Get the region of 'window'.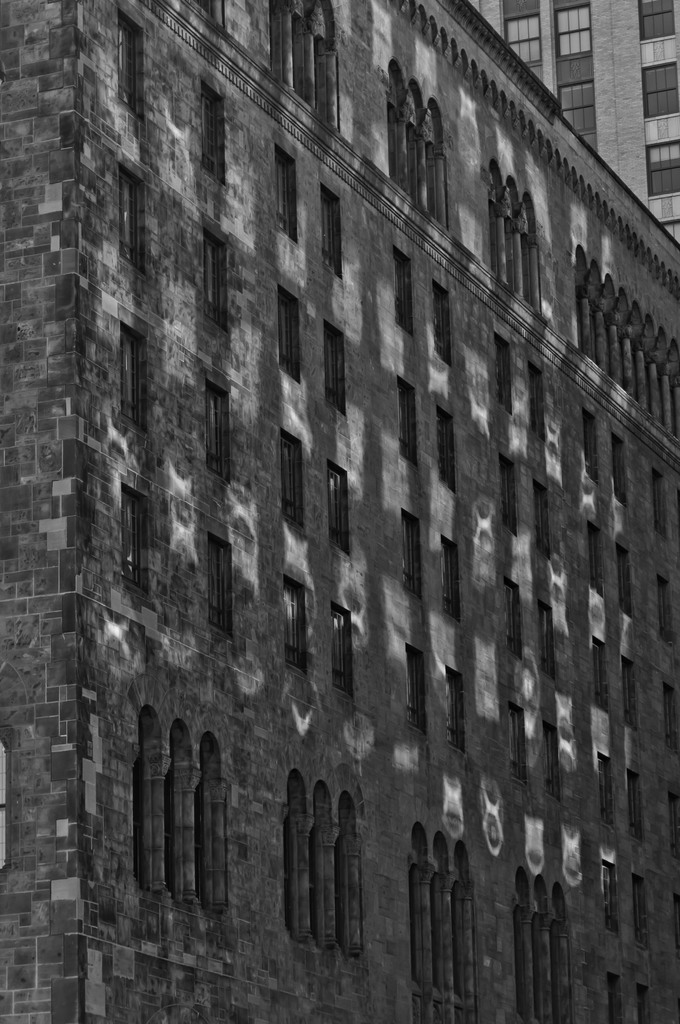
446 668 469 757.
